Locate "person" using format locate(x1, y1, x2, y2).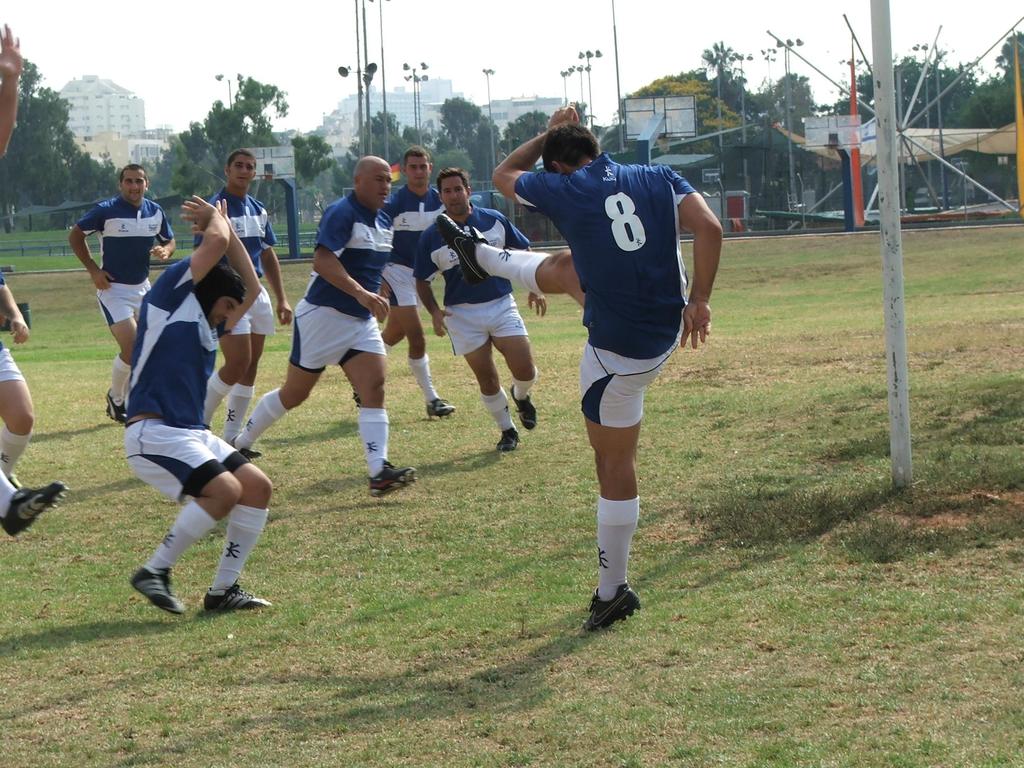
locate(0, 276, 37, 487).
